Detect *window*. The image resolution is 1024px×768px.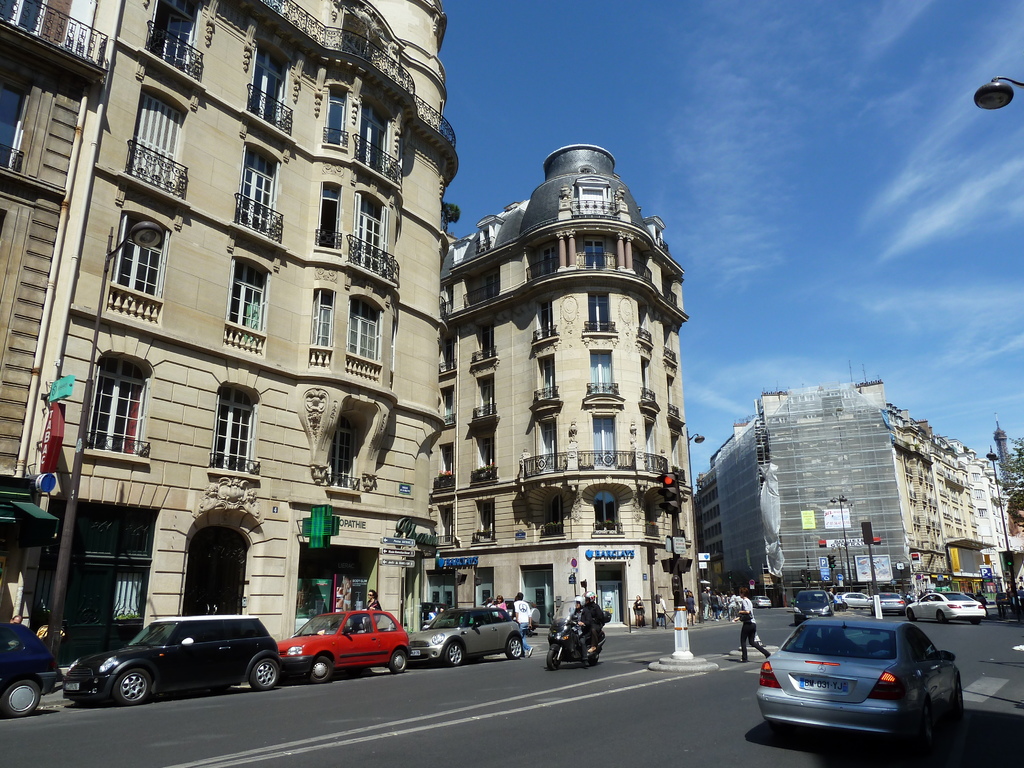
x1=584, y1=481, x2=632, y2=534.
